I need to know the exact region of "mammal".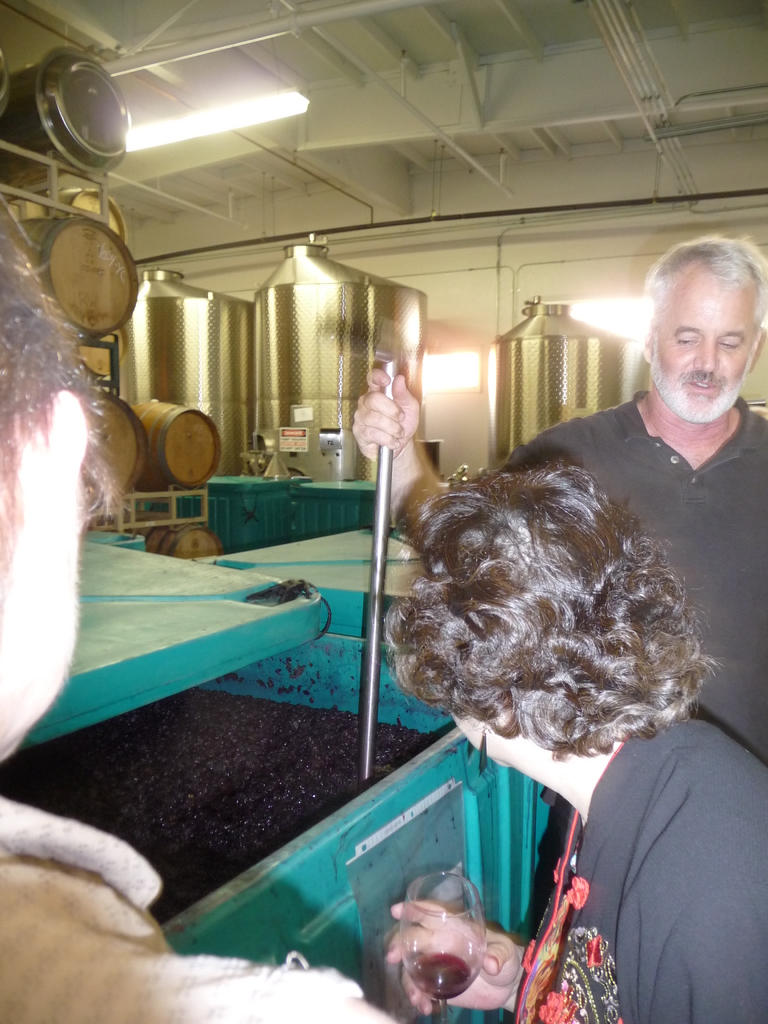
Region: crop(347, 223, 767, 751).
